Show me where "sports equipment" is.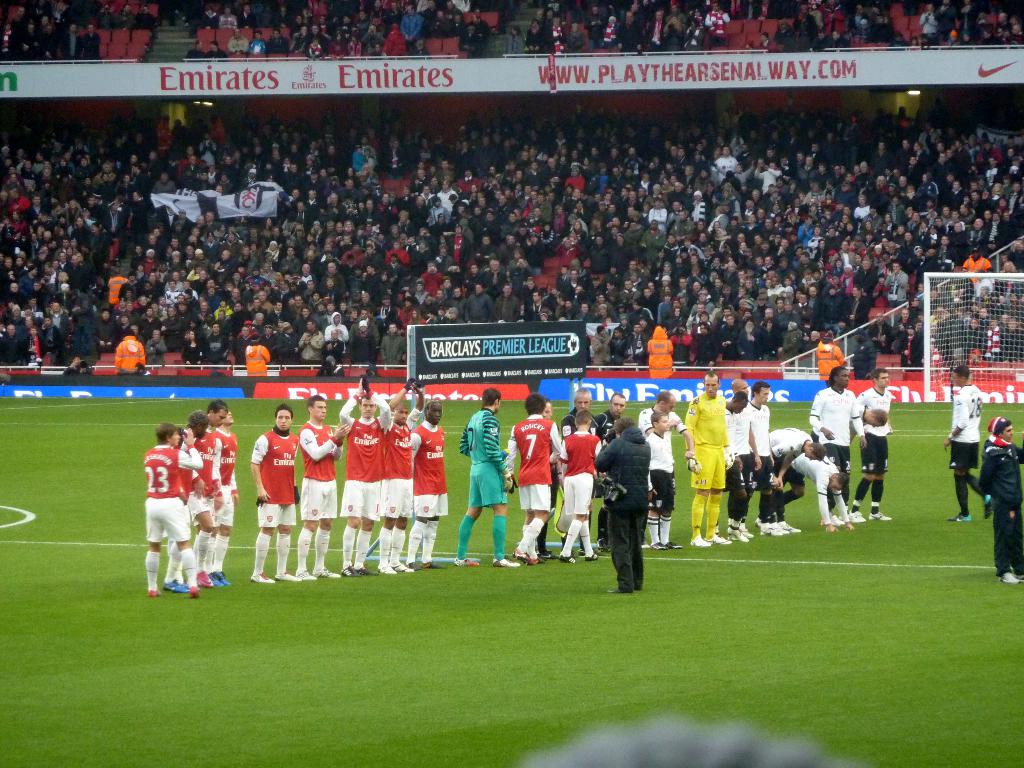
"sports equipment" is at box=[947, 512, 972, 522].
